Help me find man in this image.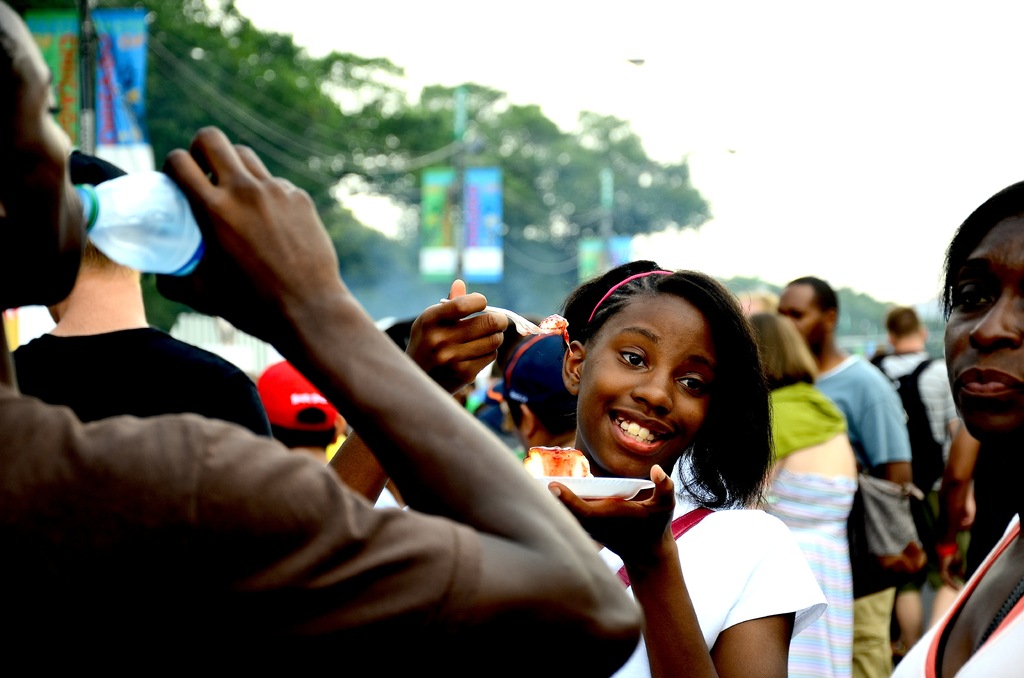
Found it: <bbox>764, 268, 915, 677</bbox>.
